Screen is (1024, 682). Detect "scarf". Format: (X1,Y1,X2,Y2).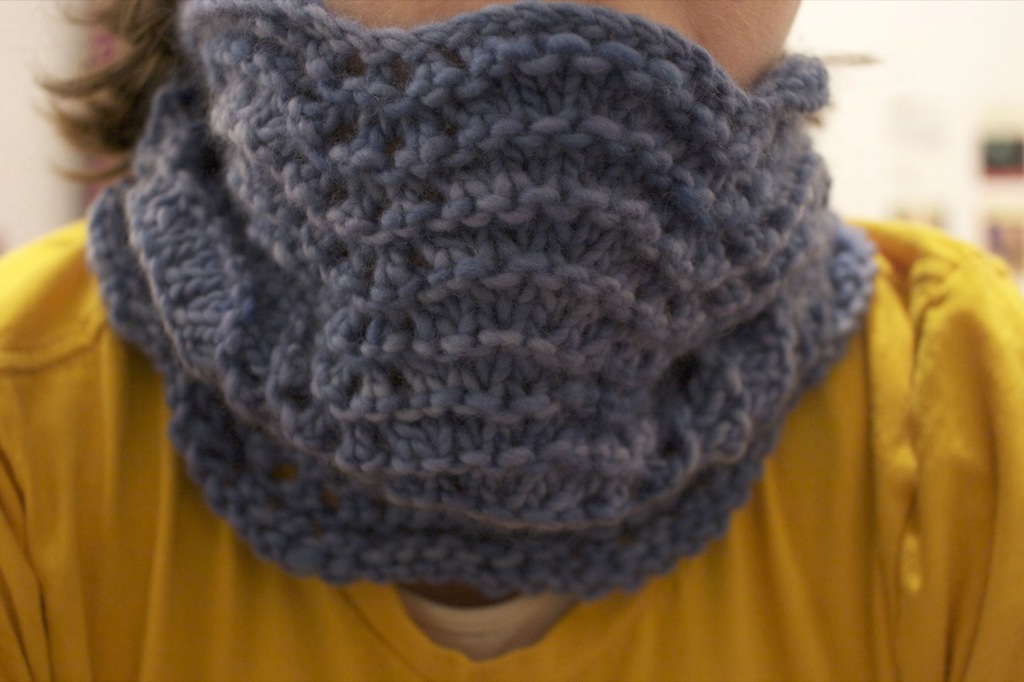
(84,0,881,605).
